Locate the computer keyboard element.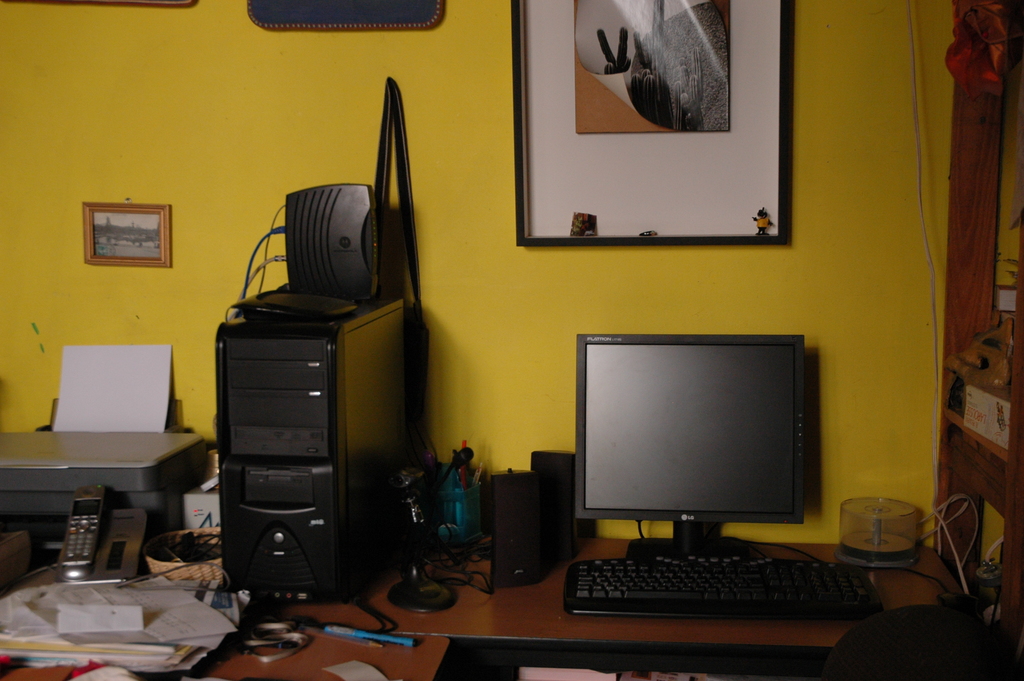
Element bbox: x1=563, y1=561, x2=890, y2=619.
